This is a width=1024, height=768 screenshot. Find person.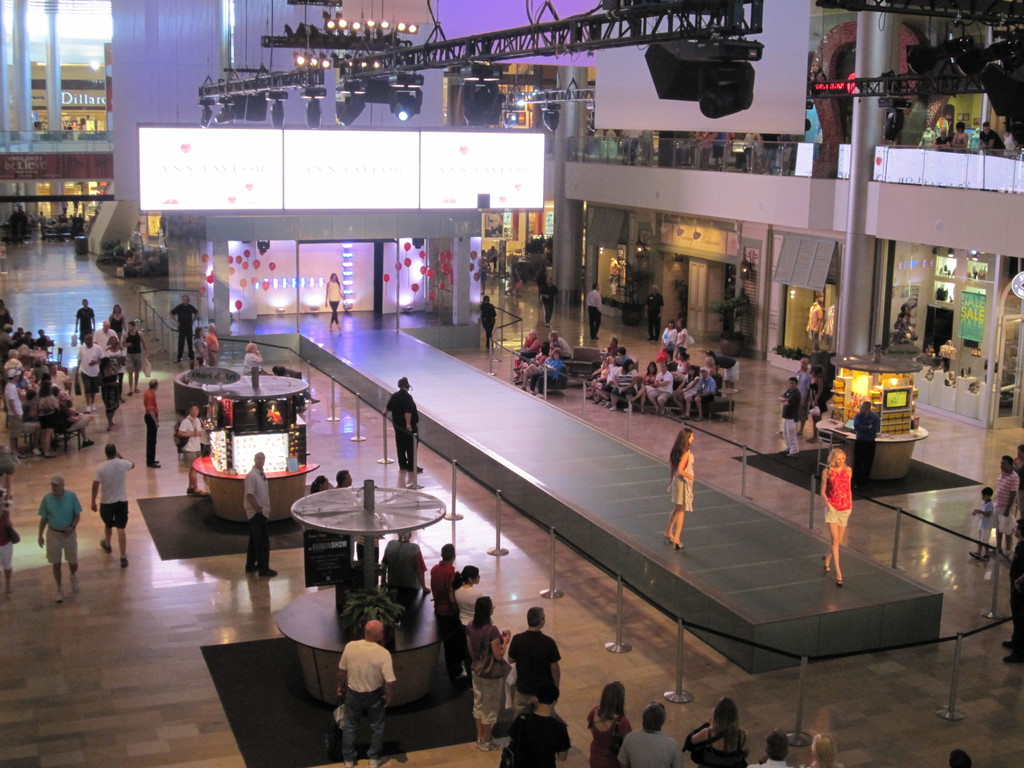
Bounding box: rect(968, 488, 993, 559).
